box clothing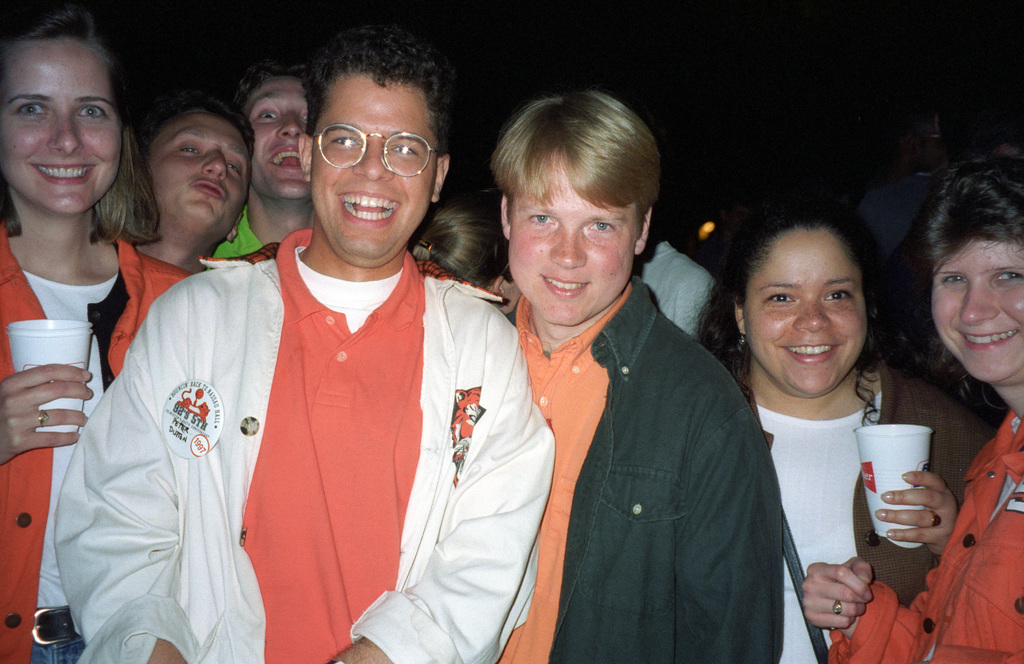
crop(0, 221, 200, 663)
